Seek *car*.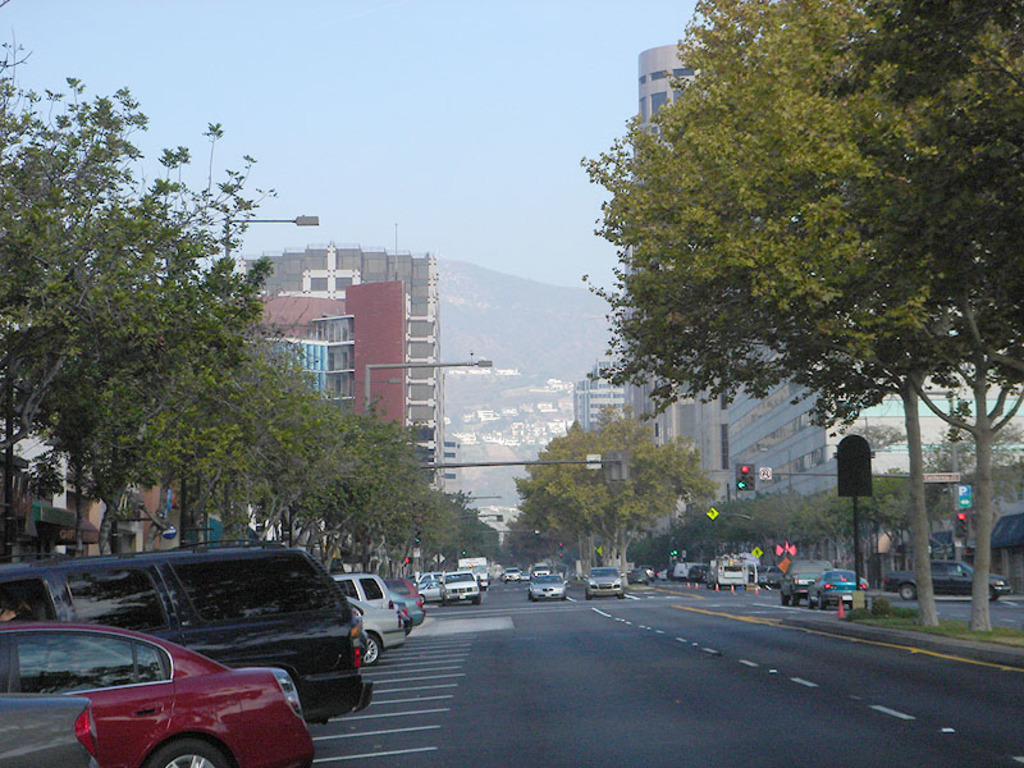
440/573/481/605.
